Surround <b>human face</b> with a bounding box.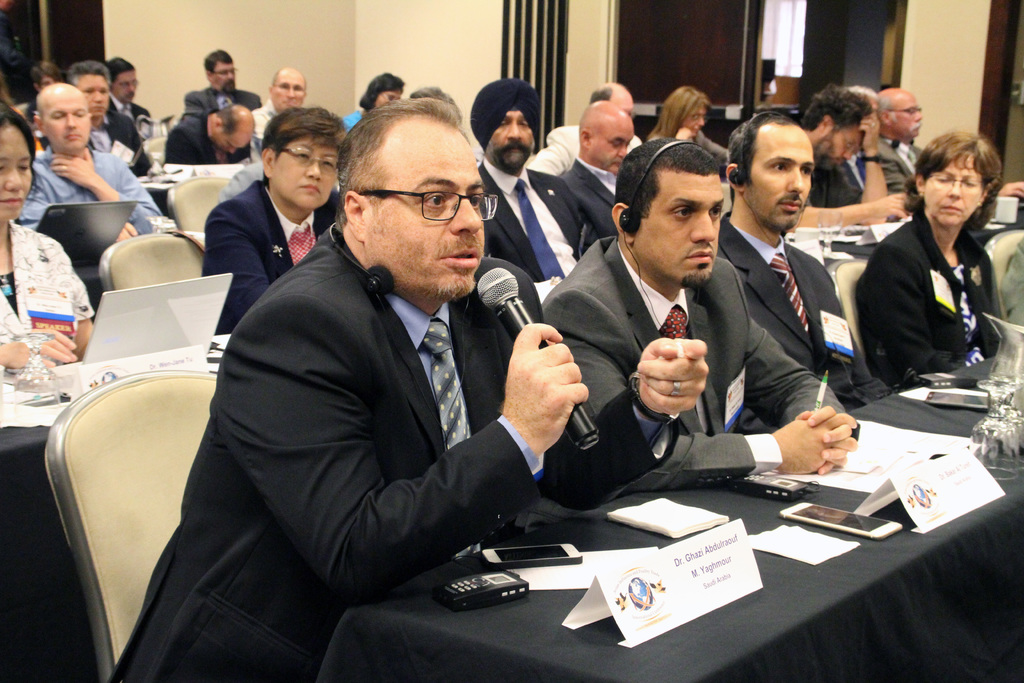
box=[751, 122, 819, 233].
